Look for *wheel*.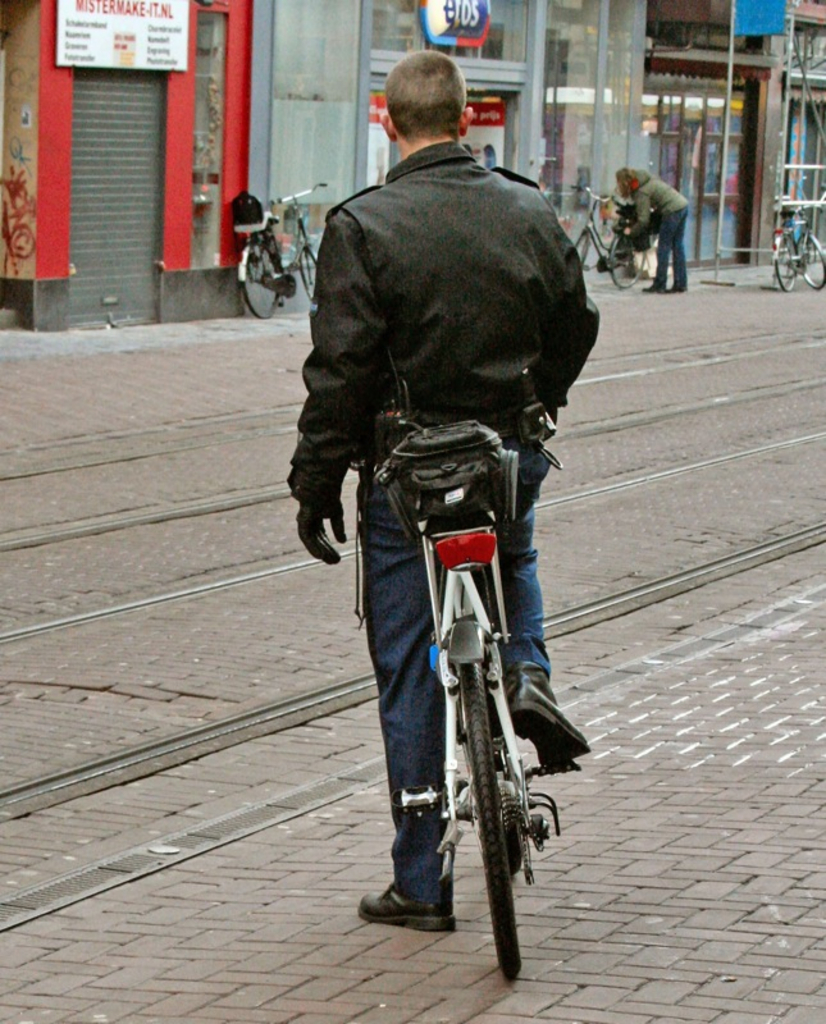
Found: left=798, top=230, right=825, bottom=288.
